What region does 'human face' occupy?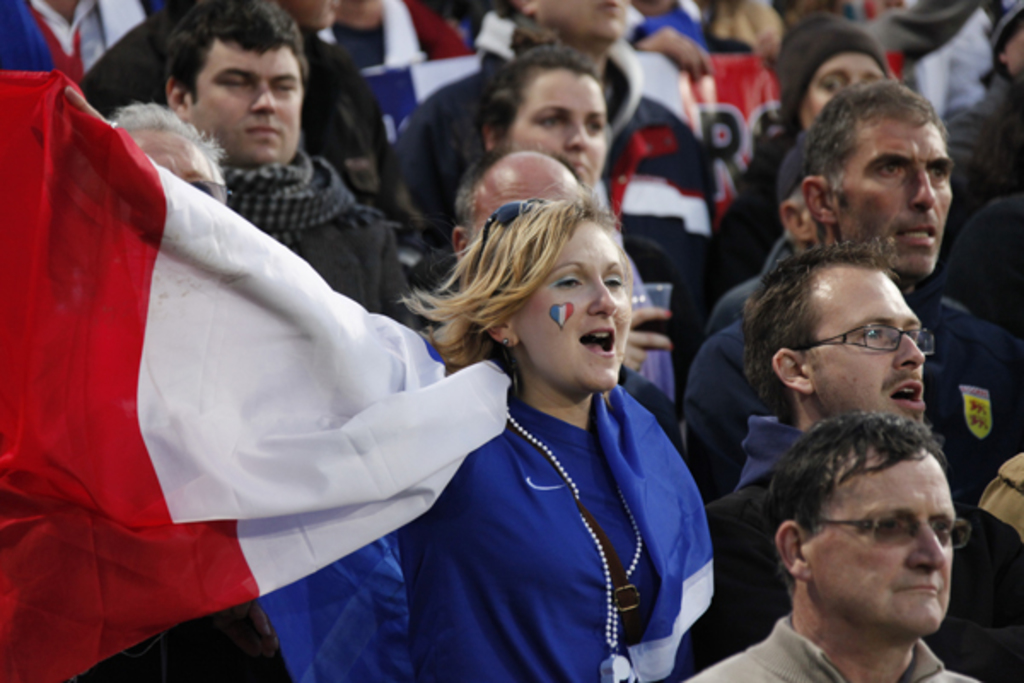
locate(546, 0, 628, 50).
